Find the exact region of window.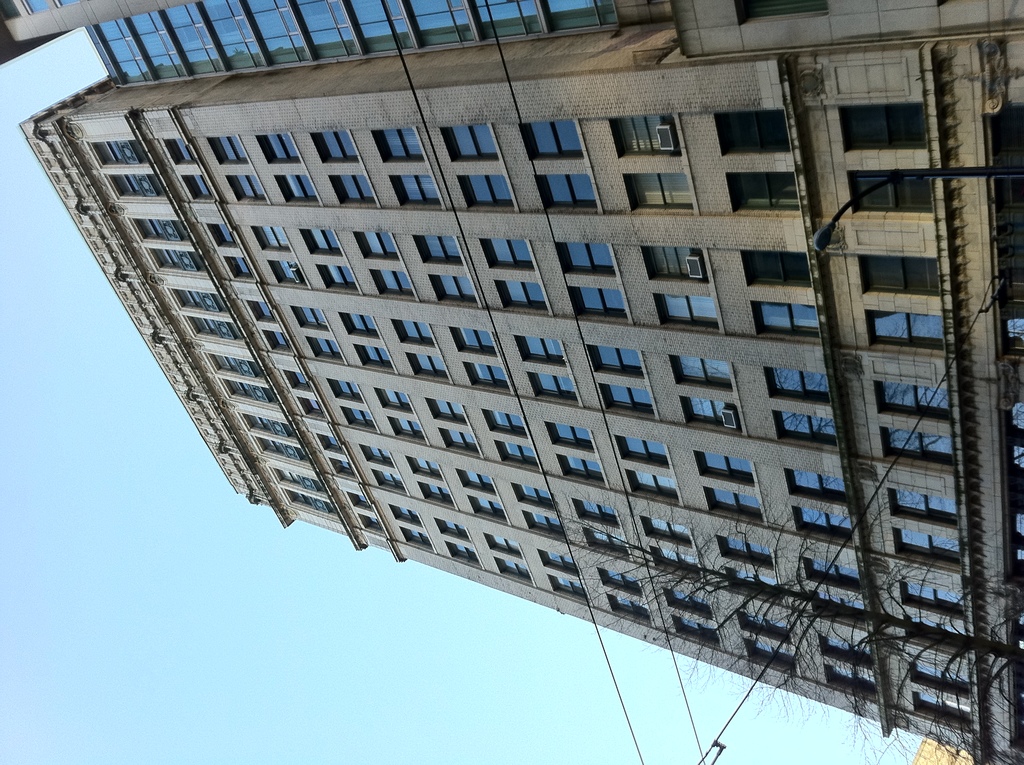
Exact region: x1=537, y1=173, x2=595, y2=209.
